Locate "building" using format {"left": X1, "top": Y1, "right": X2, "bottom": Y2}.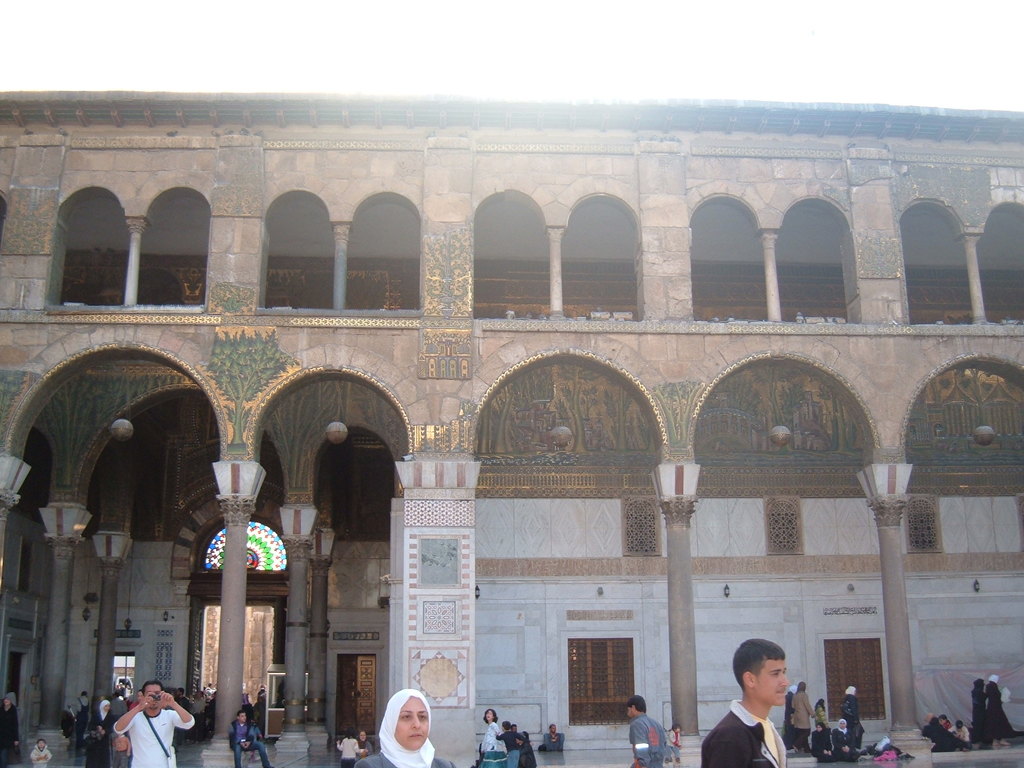
{"left": 0, "top": 89, "right": 1023, "bottom": 767}.
